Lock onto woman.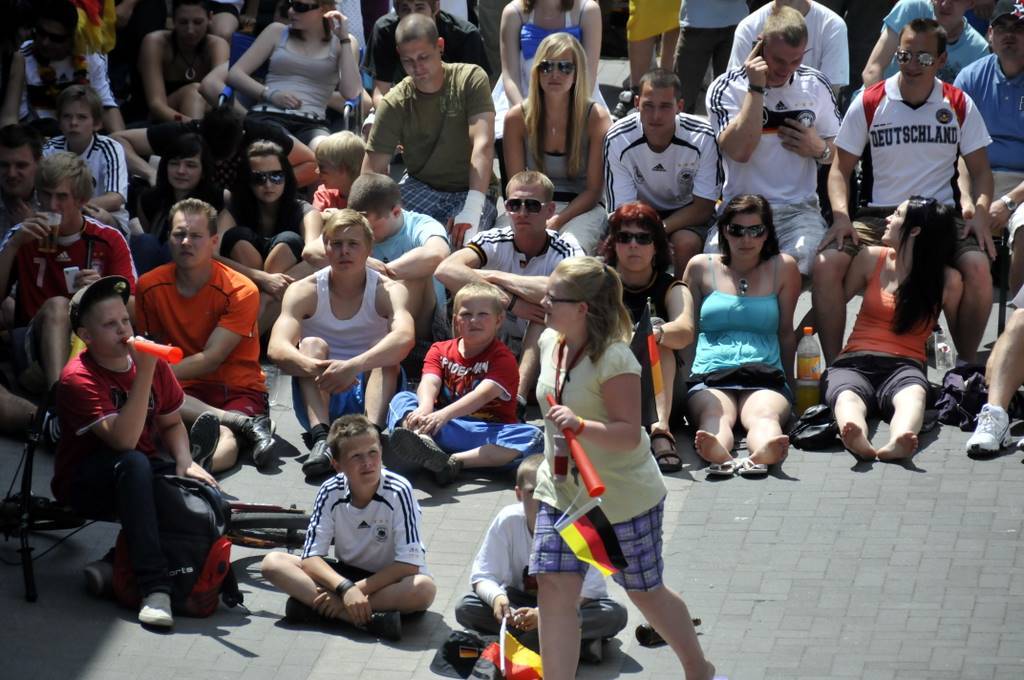
Locked: 579 202 699 465.
